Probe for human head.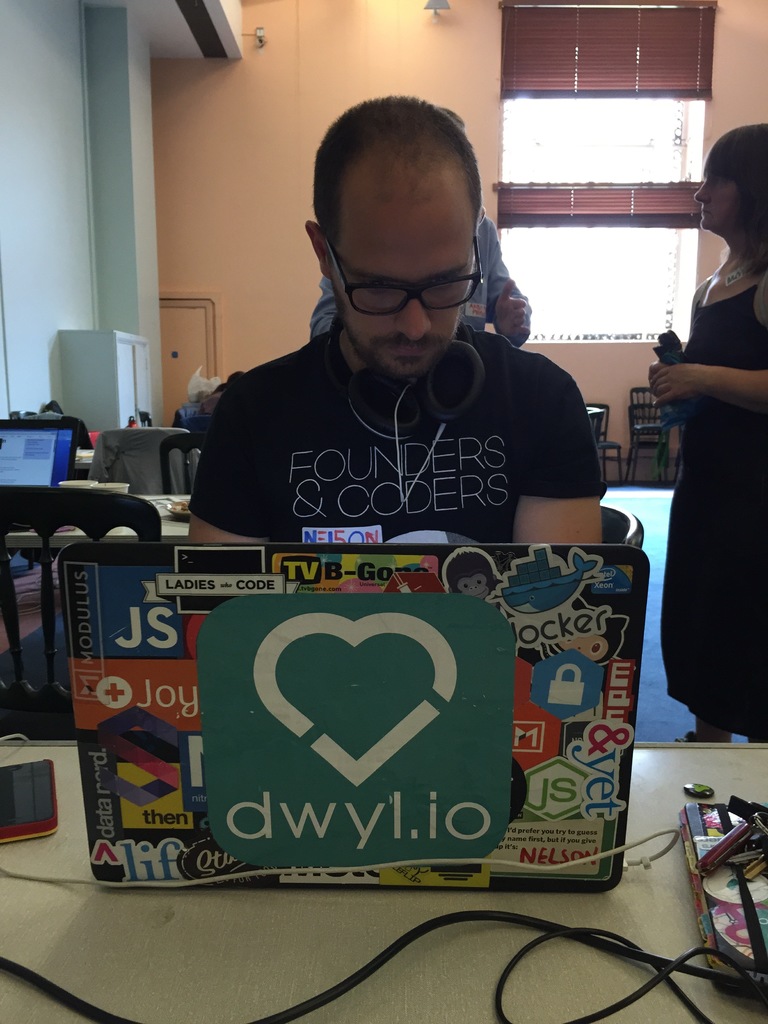
Probe result: <box>300,108,510,368</box>.
